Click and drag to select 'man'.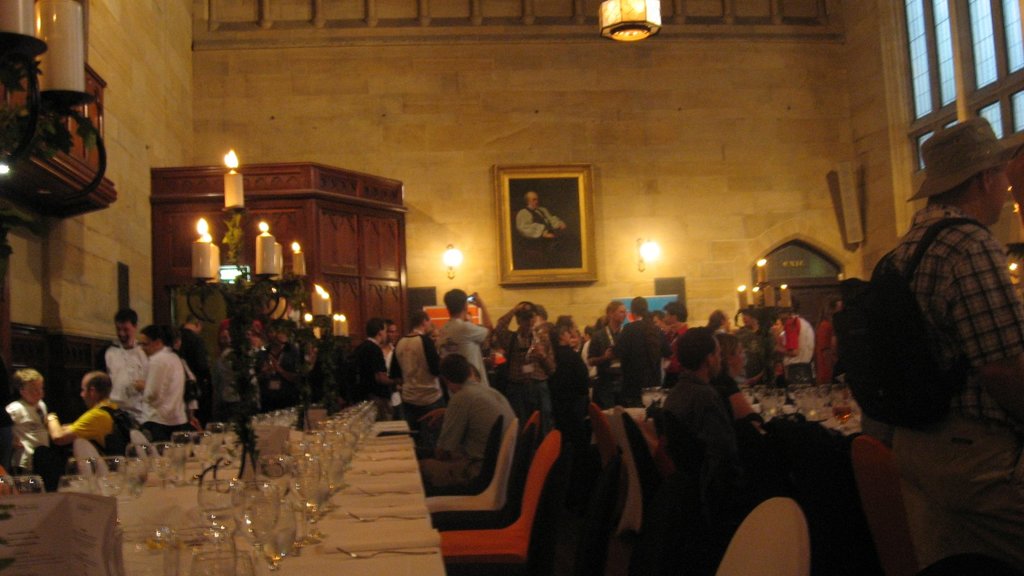
Selection: [left=394, top=307, right=451, bottom=429].
